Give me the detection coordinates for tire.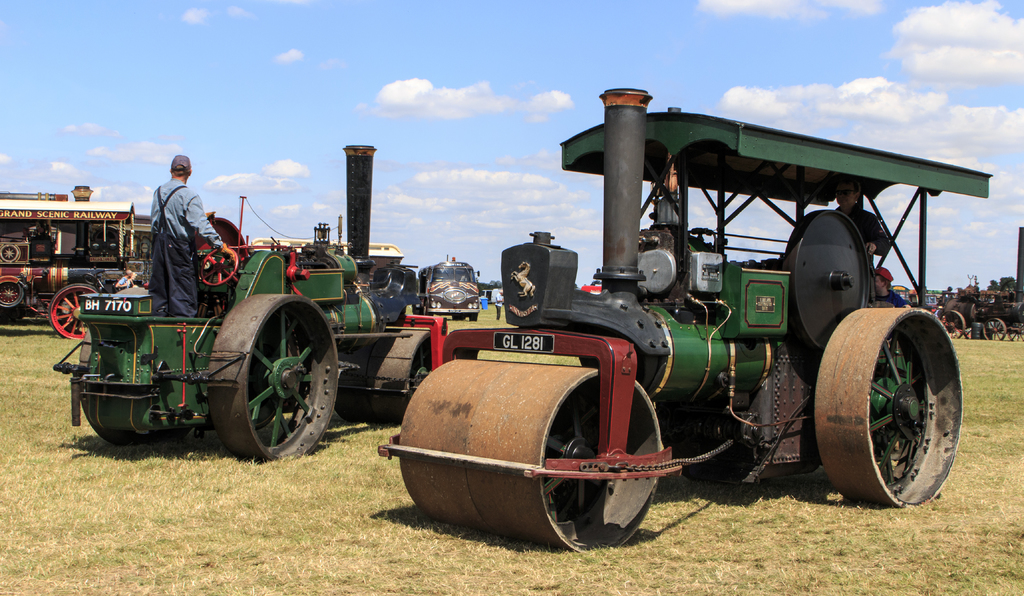
l=467, t=312, r=477, b=321.
